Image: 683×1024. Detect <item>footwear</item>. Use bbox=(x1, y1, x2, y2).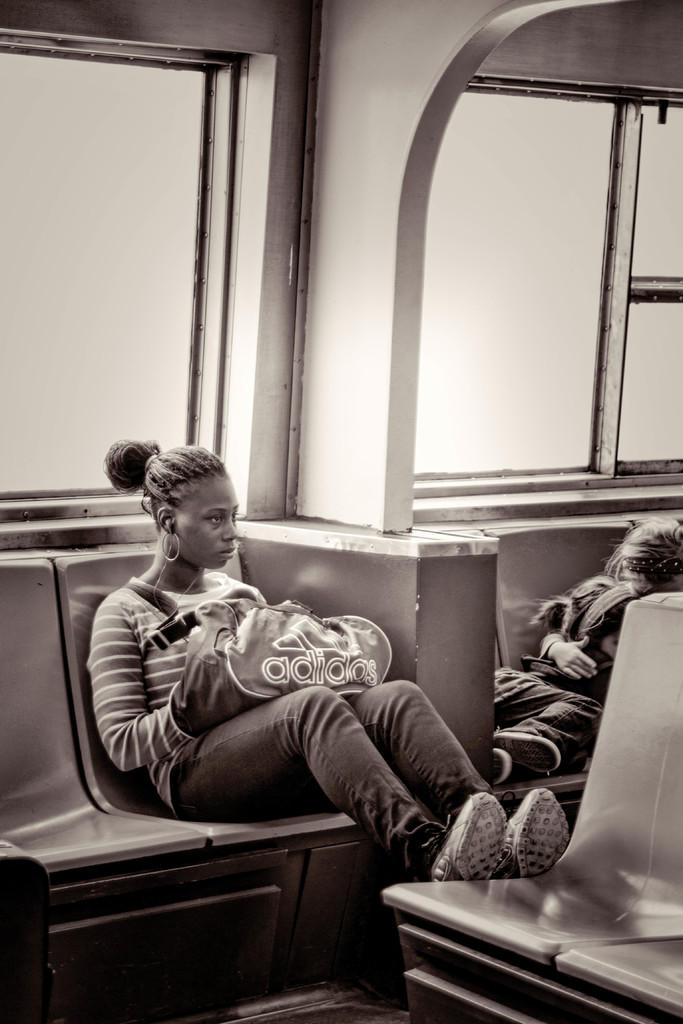
bbox=(492, 748, 514, 786).
